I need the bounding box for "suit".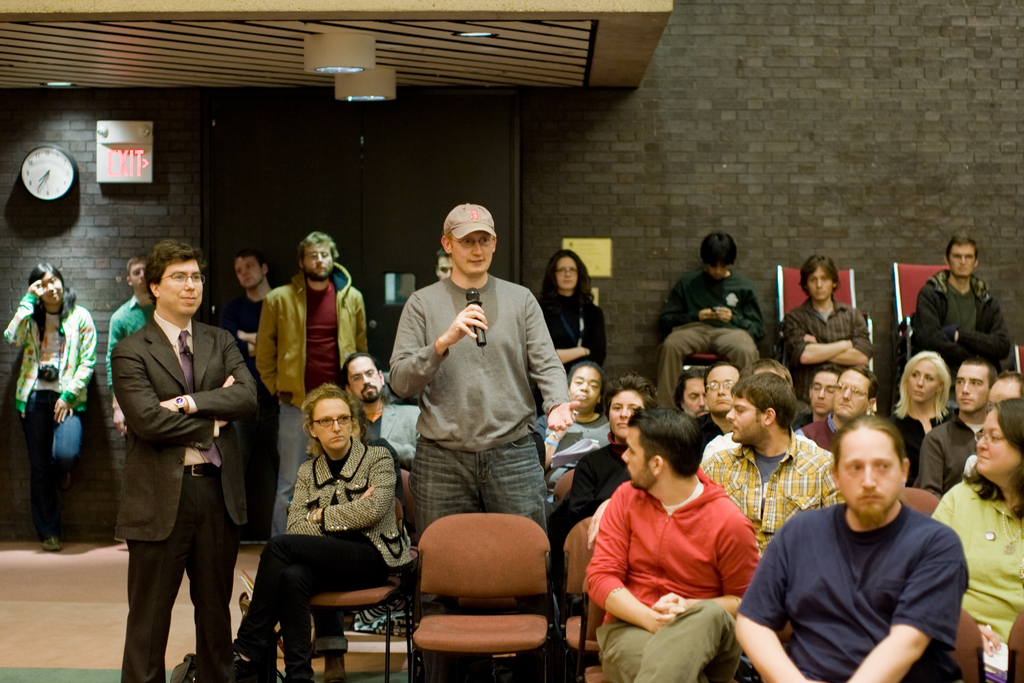
Here it is: bbox=(109, 308, 255, 541).
